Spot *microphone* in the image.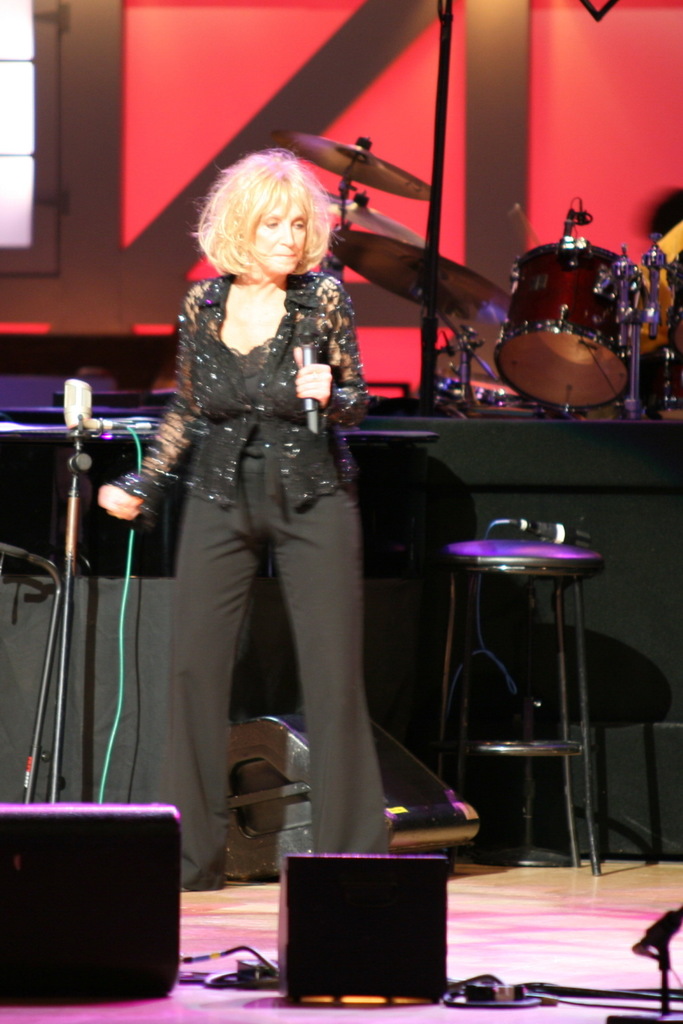
*microphone* found at x1=65 y1=376 x2=94 y2=447.
